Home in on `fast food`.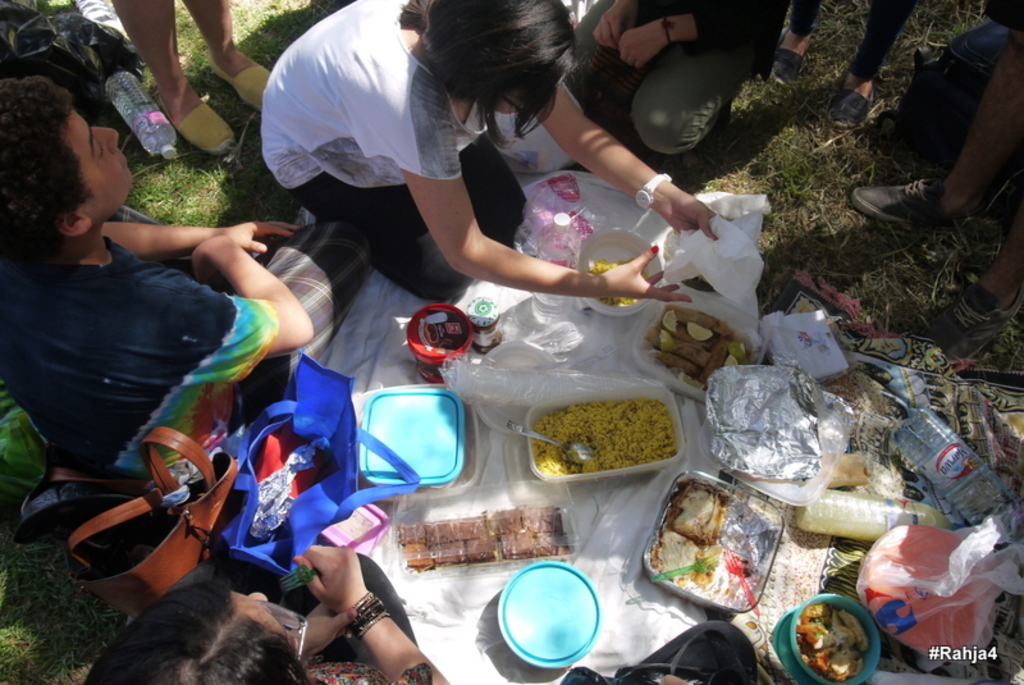
Homed in at [424, 519, 451, 547].
